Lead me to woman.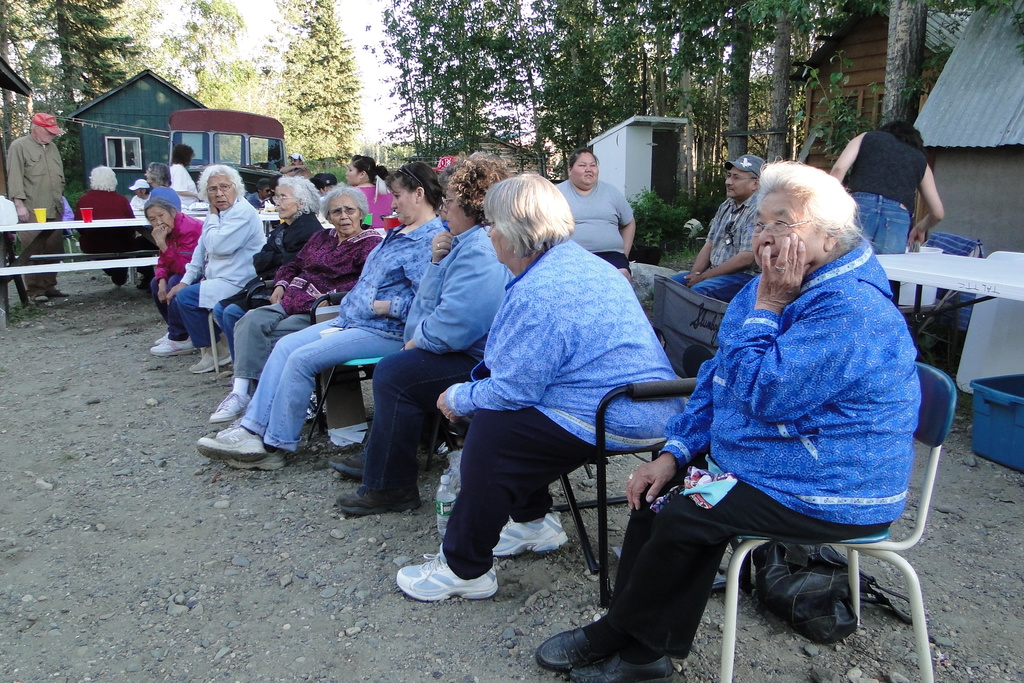
Lead to {"left": 172, "top": 163, "right": 268, "bottom": 374}.
